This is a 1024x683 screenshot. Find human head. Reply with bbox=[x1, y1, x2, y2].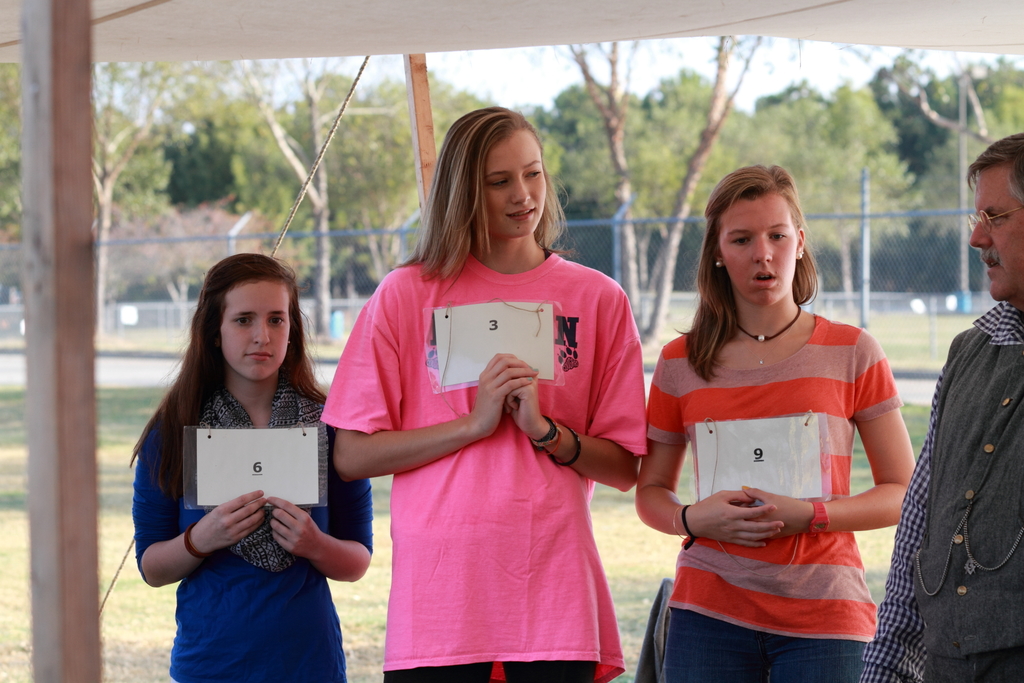
bbox=[967, 132, 1023, 303].
